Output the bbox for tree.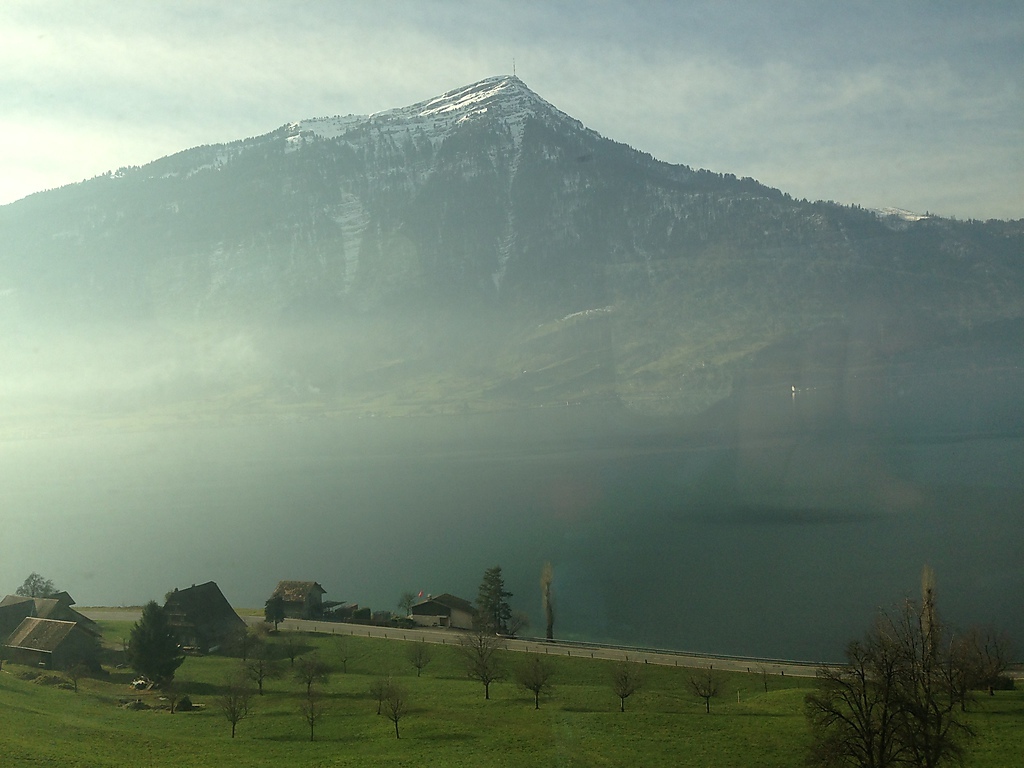
locate(262, 589, 288, 634).
